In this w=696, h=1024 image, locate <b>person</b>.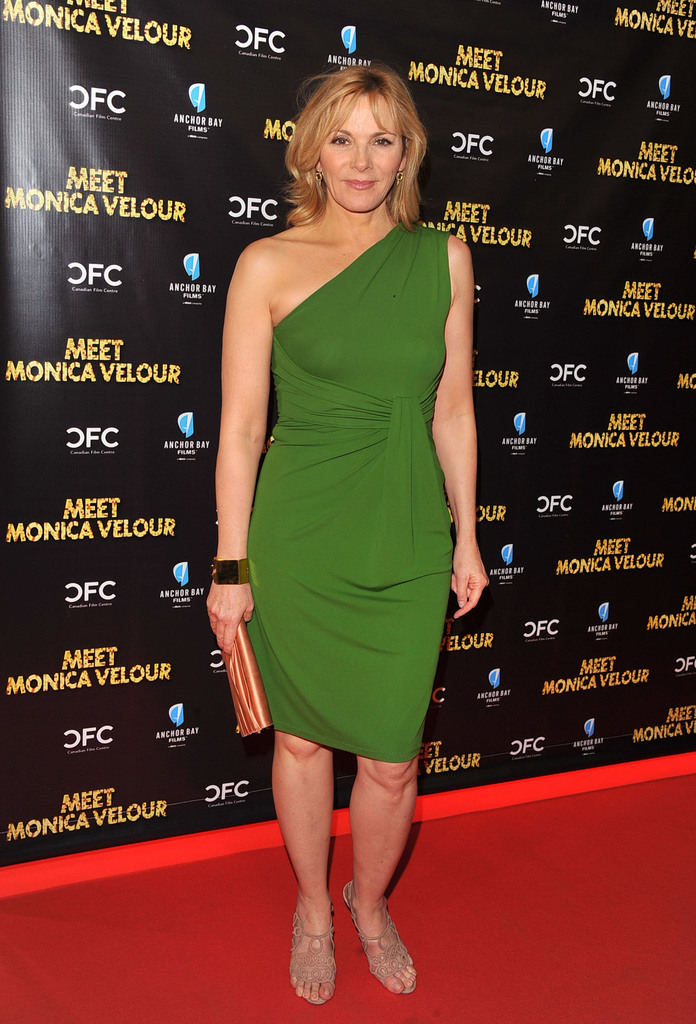
Bounding box: (left=204, top=64, right=494, bottom=1009).
